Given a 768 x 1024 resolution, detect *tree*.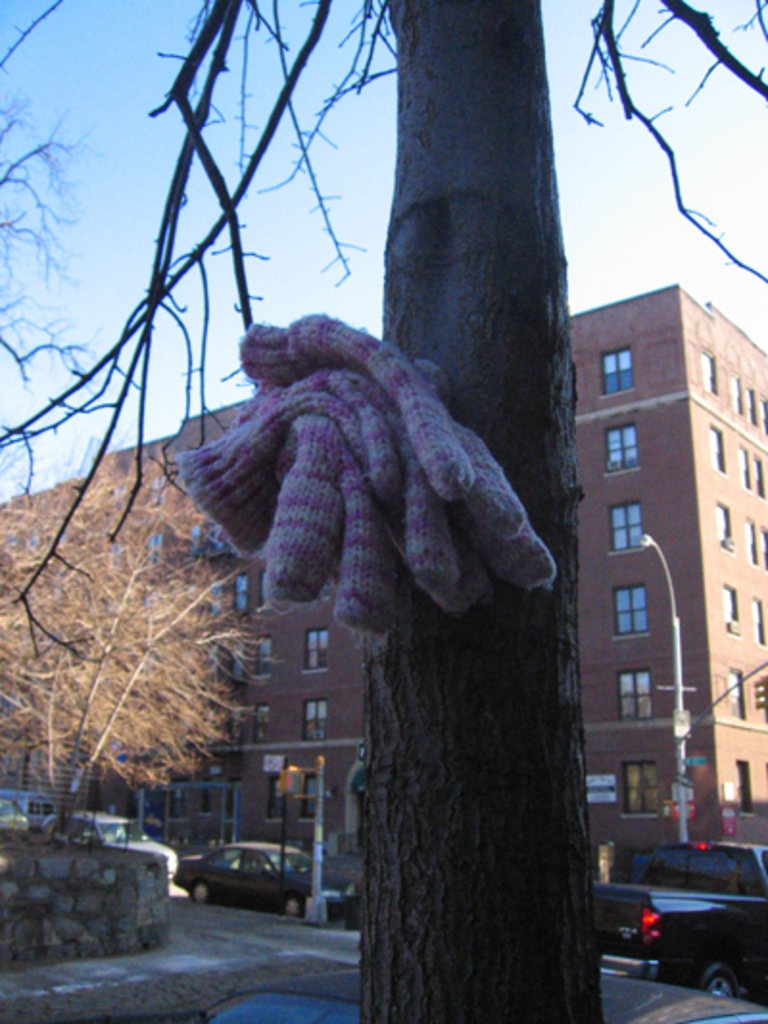
0, 0, 766, 1022.
